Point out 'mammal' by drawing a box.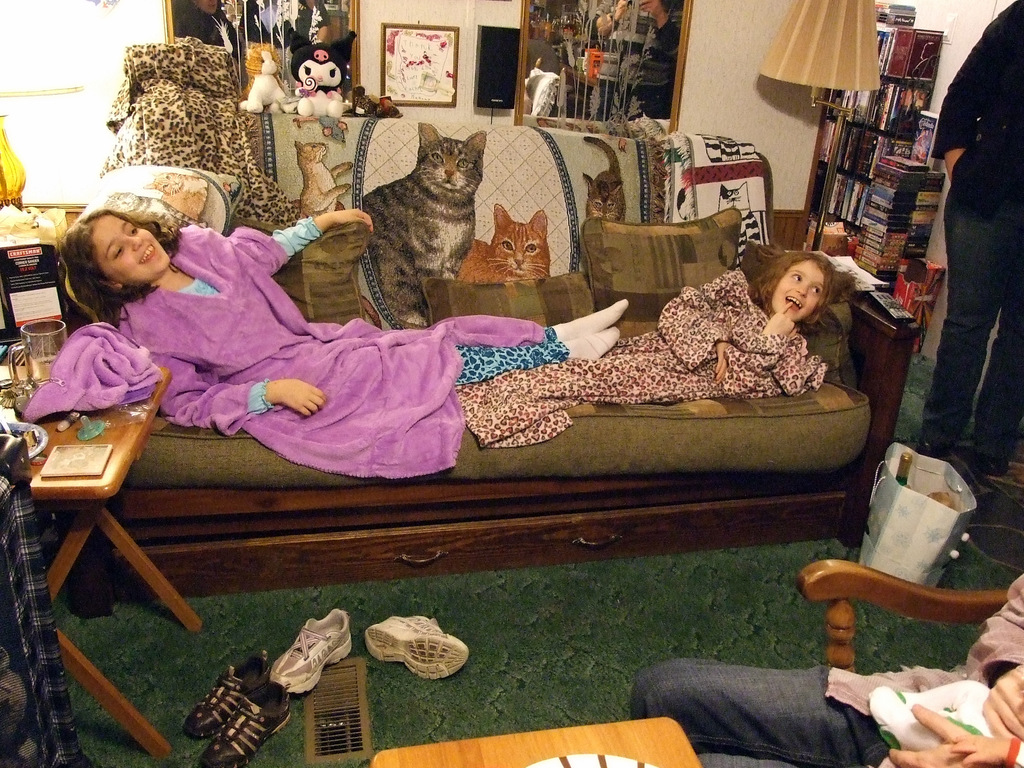
{"x1": 455, "y1": 204, "x2": 556, "y2": 283}.
